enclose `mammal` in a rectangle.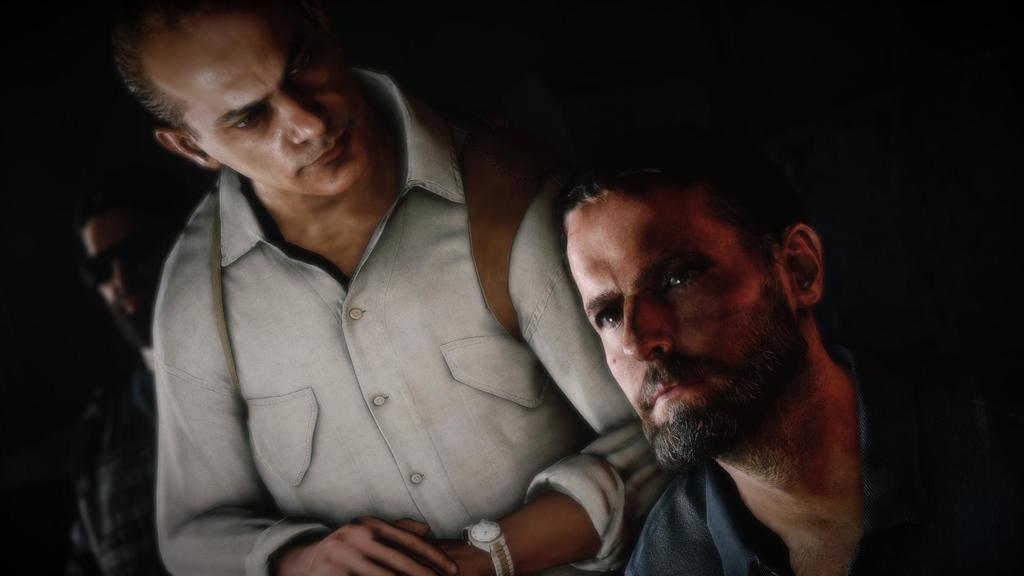
563/159/893/550.
